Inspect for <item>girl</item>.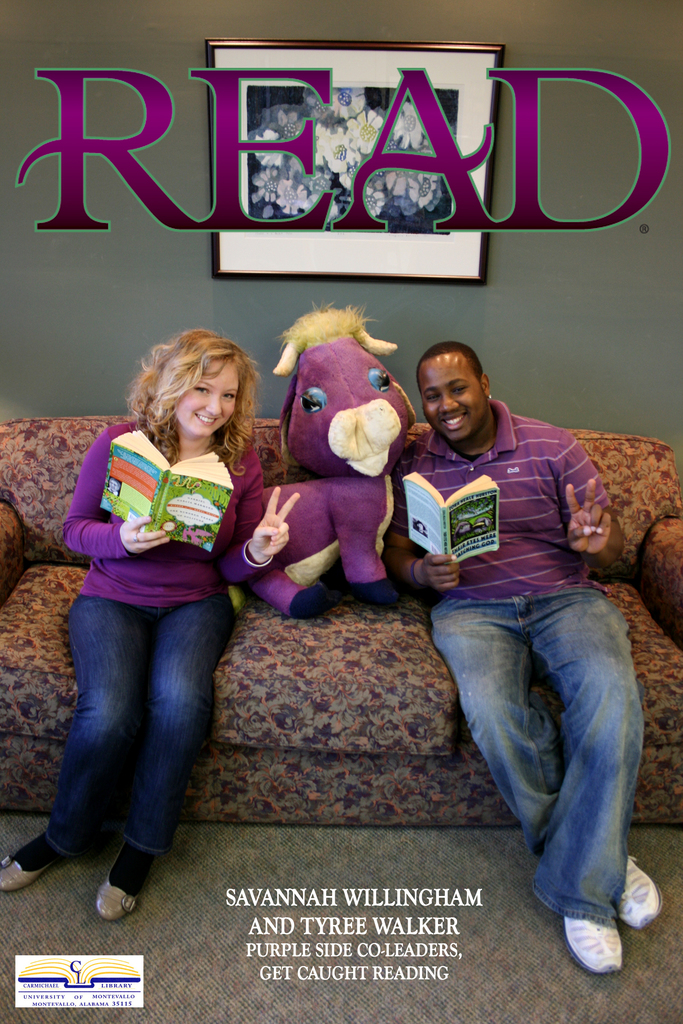
Inspection: 0,327,301,922.
